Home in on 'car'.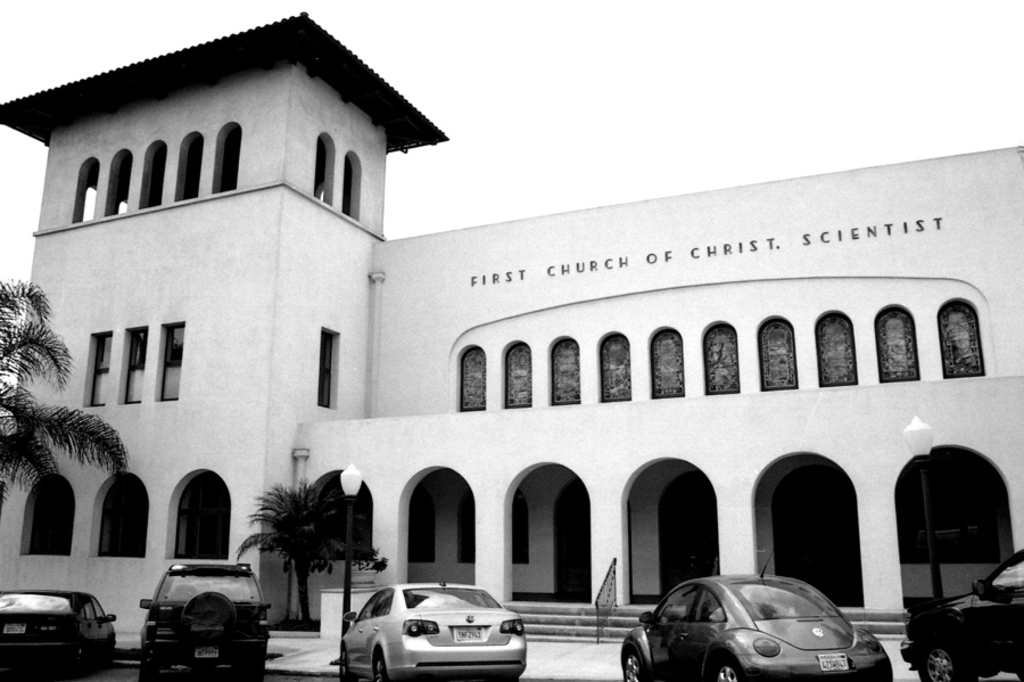
Homed in at l=624, t=580, r=883, b=681.
